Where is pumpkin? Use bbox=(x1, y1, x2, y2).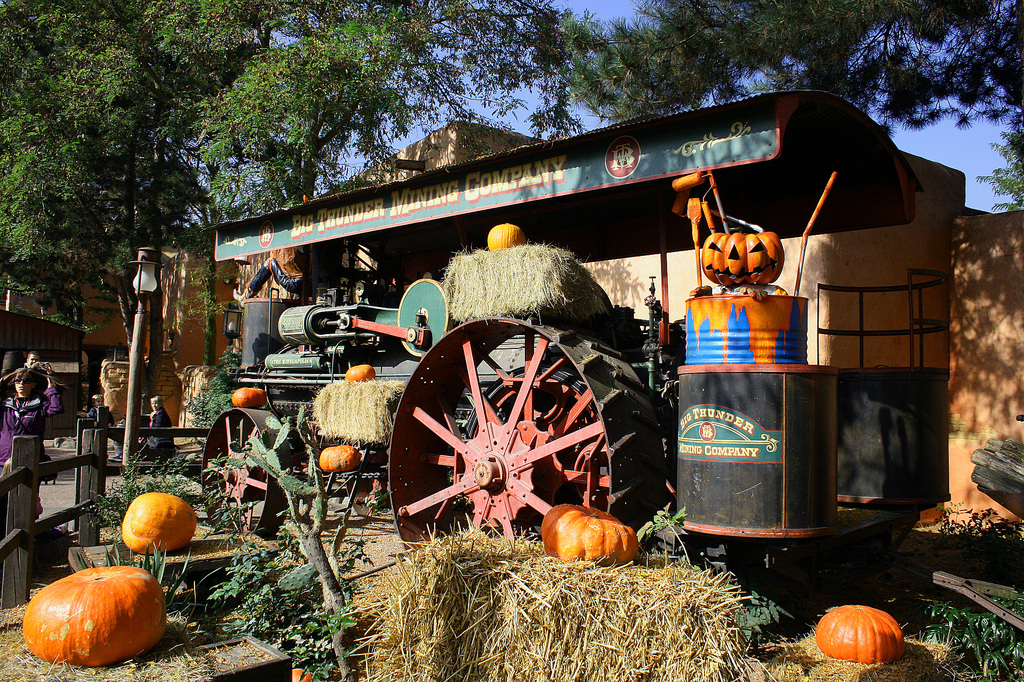
bbox=(316, 440, 369, 475).
